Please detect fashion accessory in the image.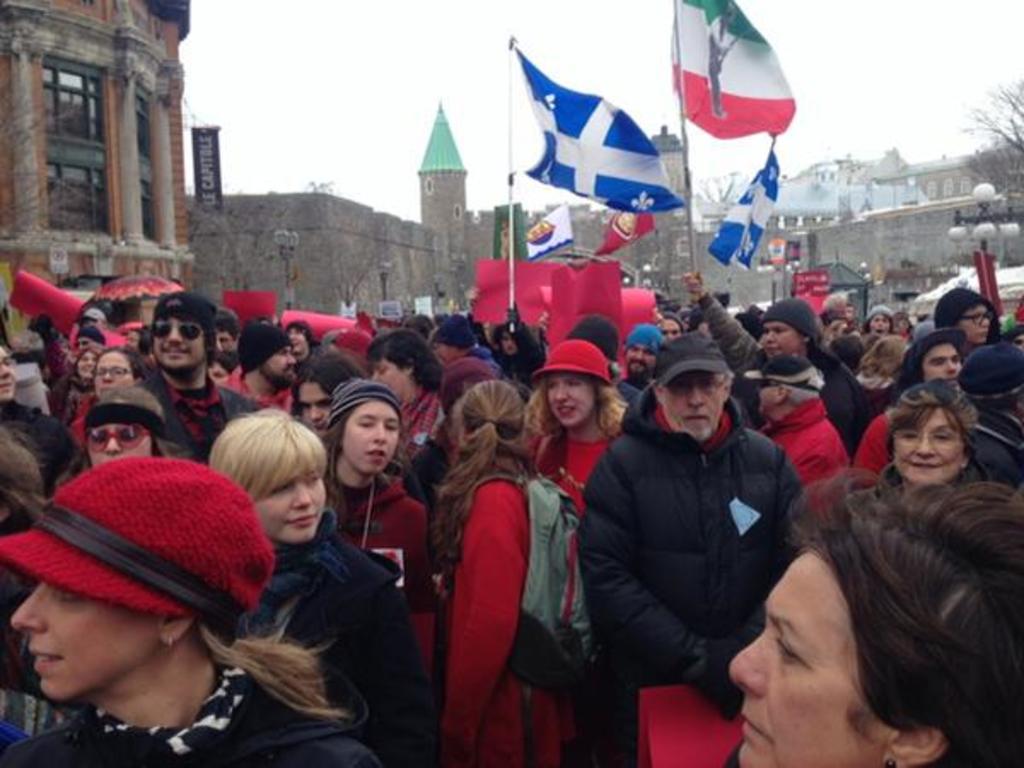
rect(742, 355, 823, 389).
